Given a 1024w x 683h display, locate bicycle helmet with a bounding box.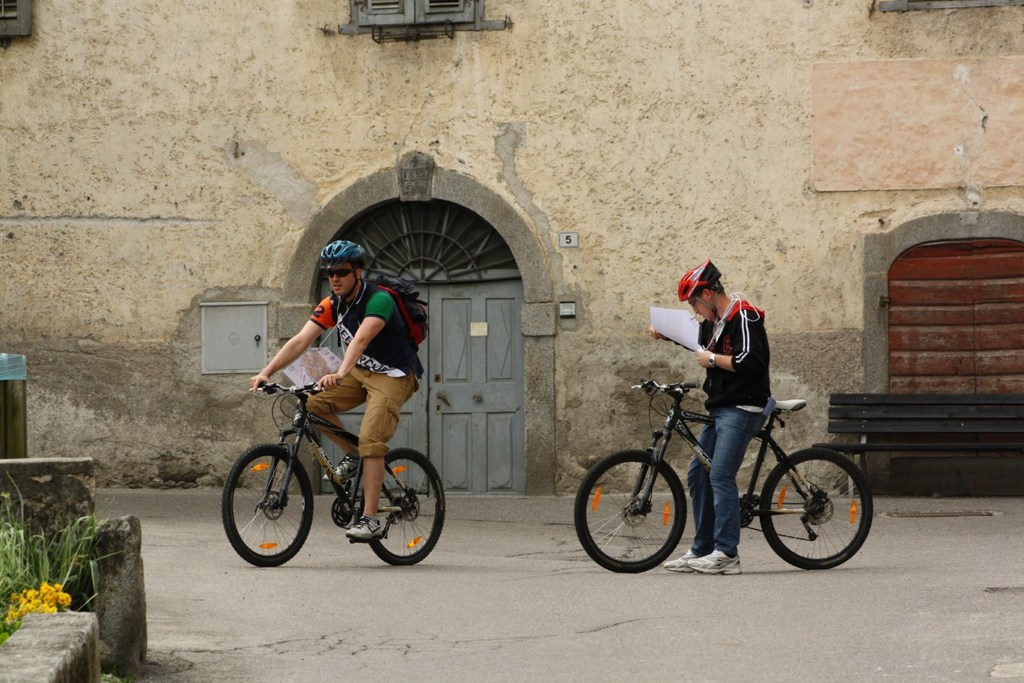
Located: locate(683, 261, 723, 321).
